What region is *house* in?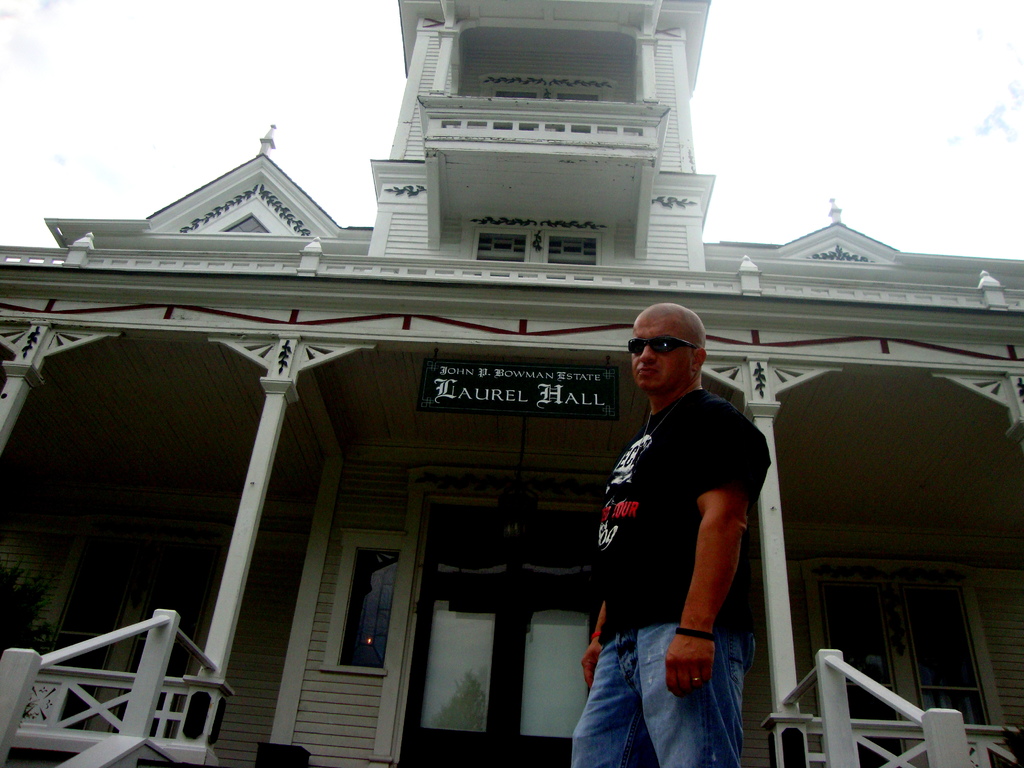
{"left": 0, "top": 0, "right": 1023, "bottom": 767}.
